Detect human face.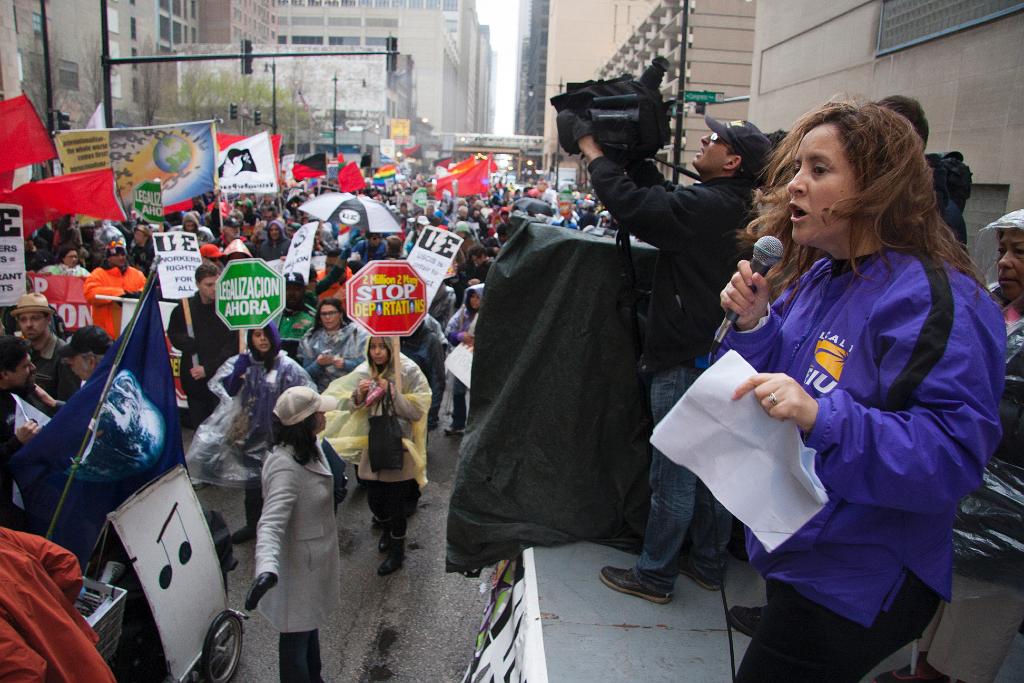
Detected at box=[690, 133, 724, 164].
